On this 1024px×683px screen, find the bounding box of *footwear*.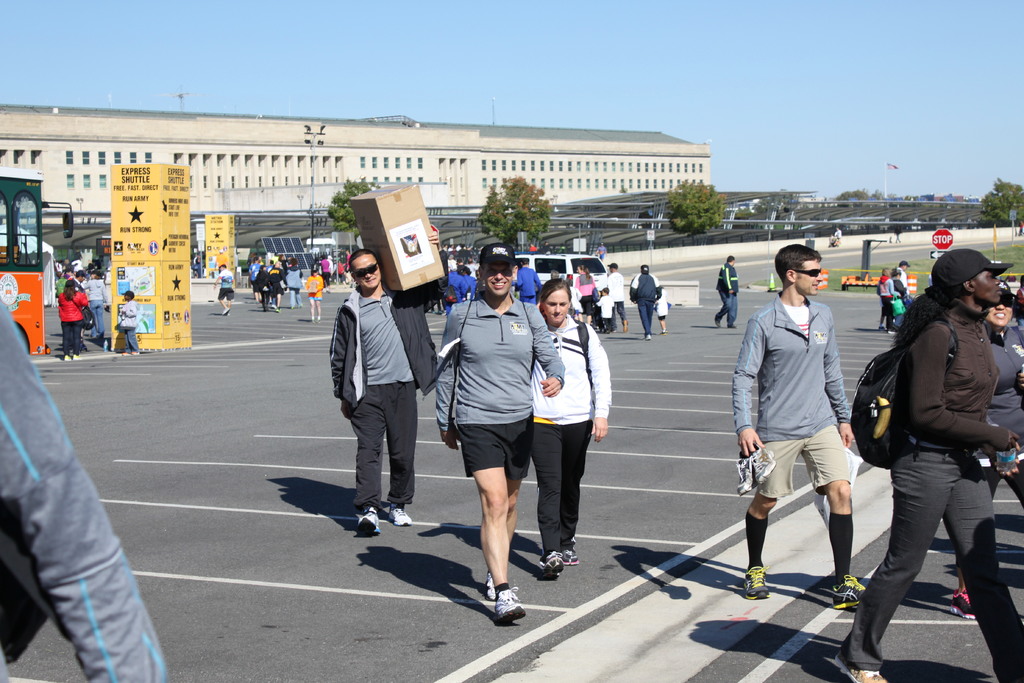
Bounding box: bbox(223, 308, 227, 313).
